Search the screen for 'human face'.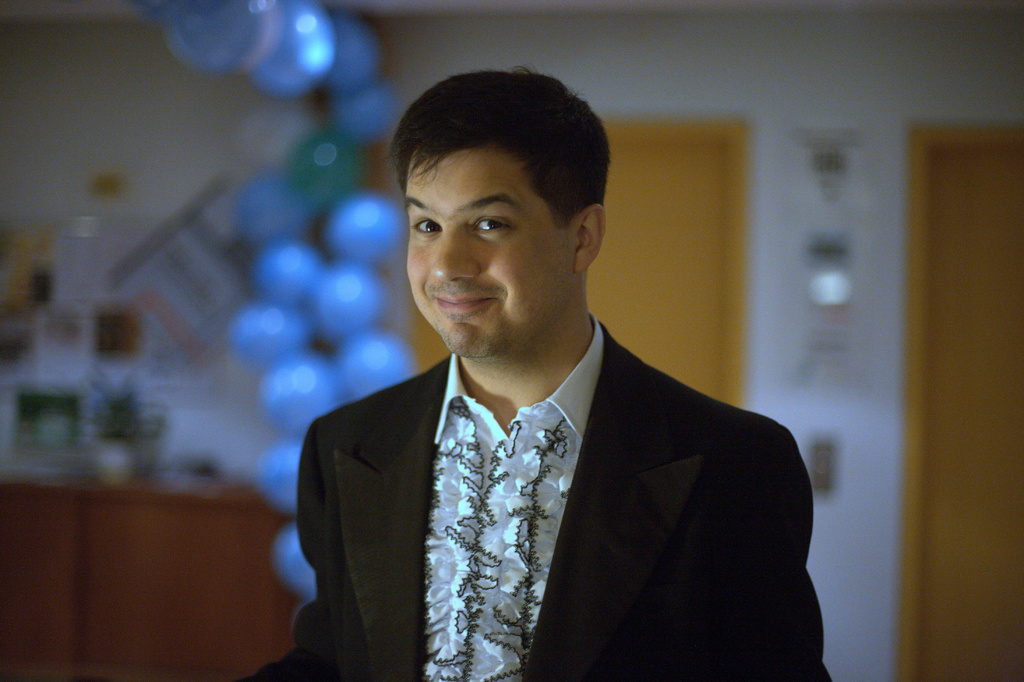
Found at box(406, 153, 575, 364).
